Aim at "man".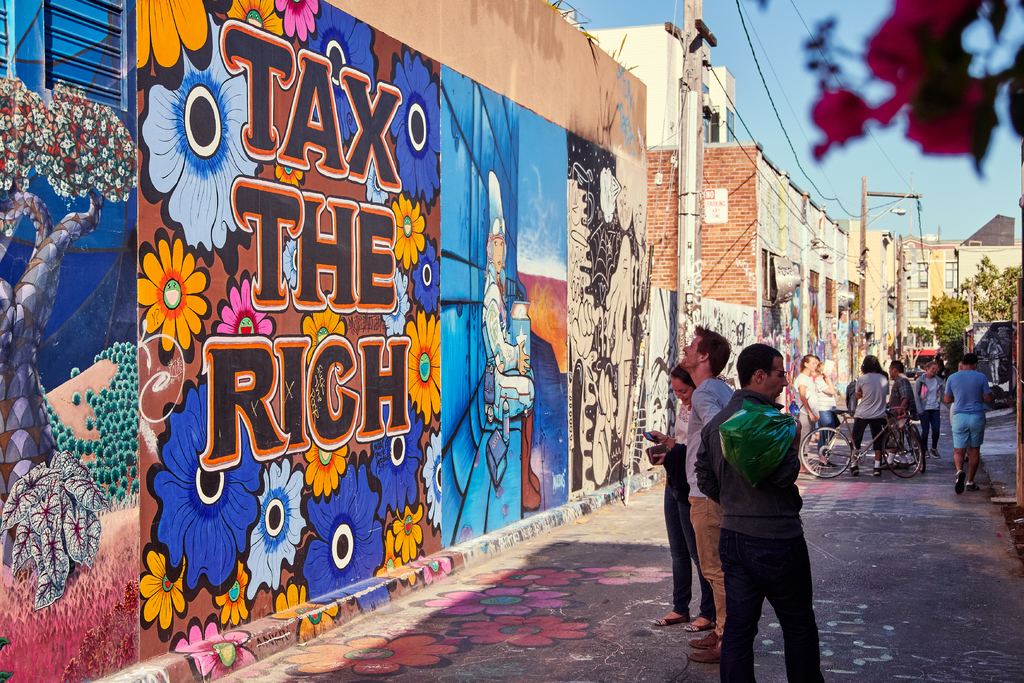
Aimed at locate(884, 359, 921, 472).
